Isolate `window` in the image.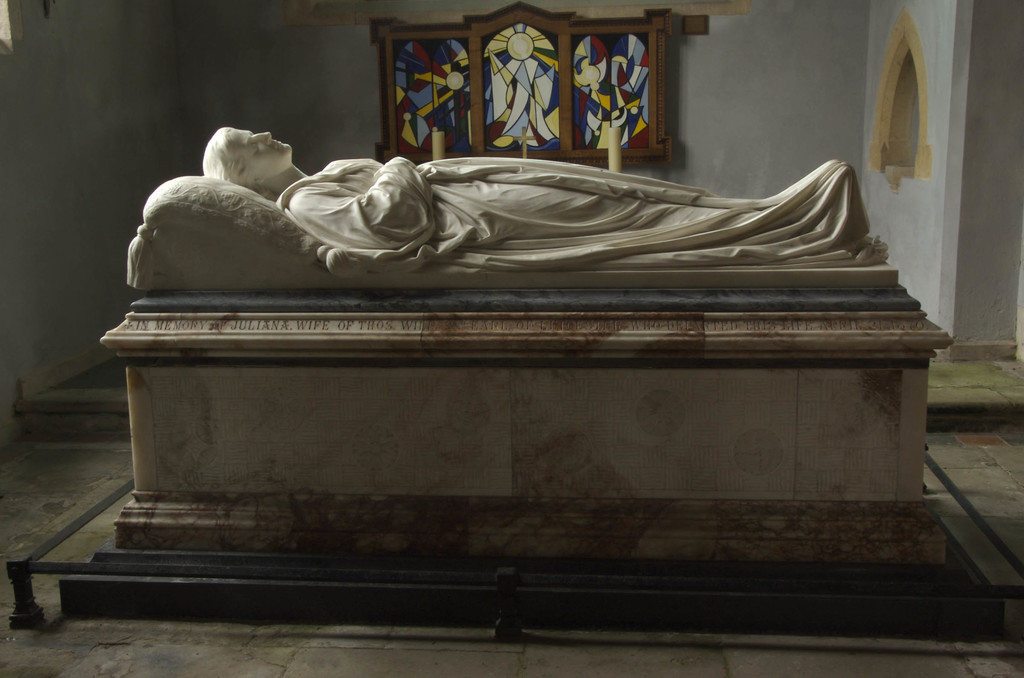
Isolated region: <box>348,4,702,158</box>.
